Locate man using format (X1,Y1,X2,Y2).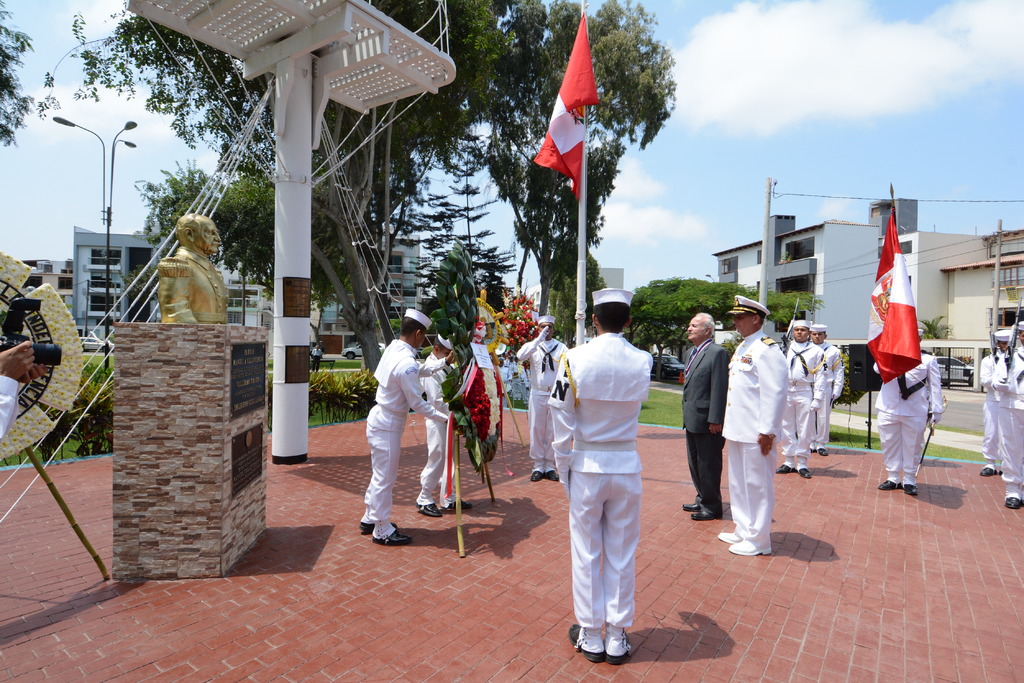
(496,356,513,411).
